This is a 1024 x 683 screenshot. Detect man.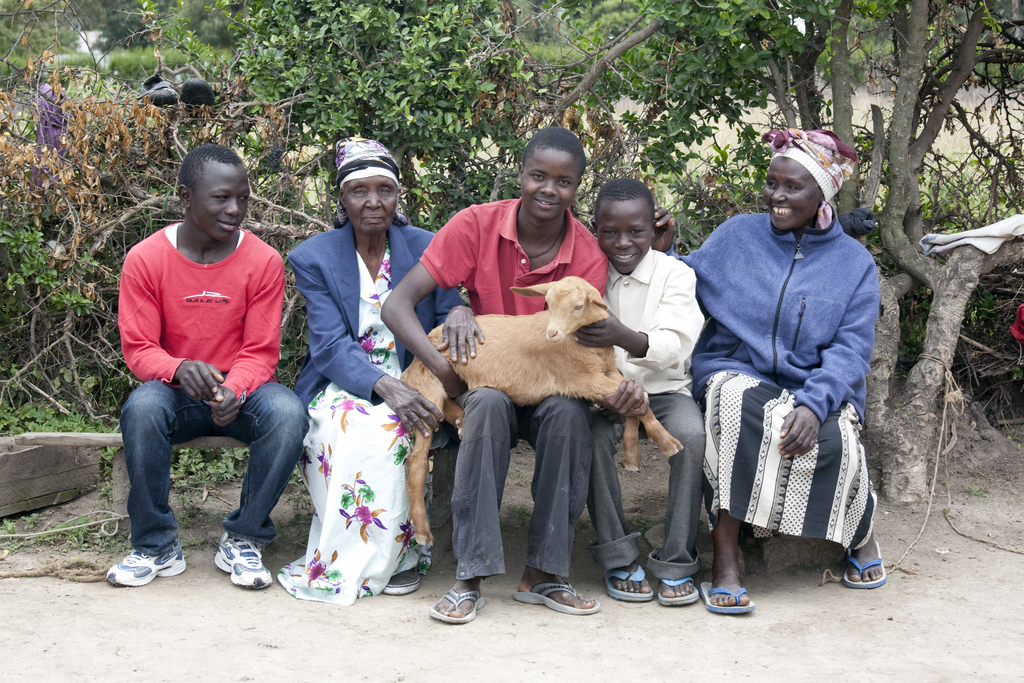
(left=372, top=128, right=617, bottom=647).
